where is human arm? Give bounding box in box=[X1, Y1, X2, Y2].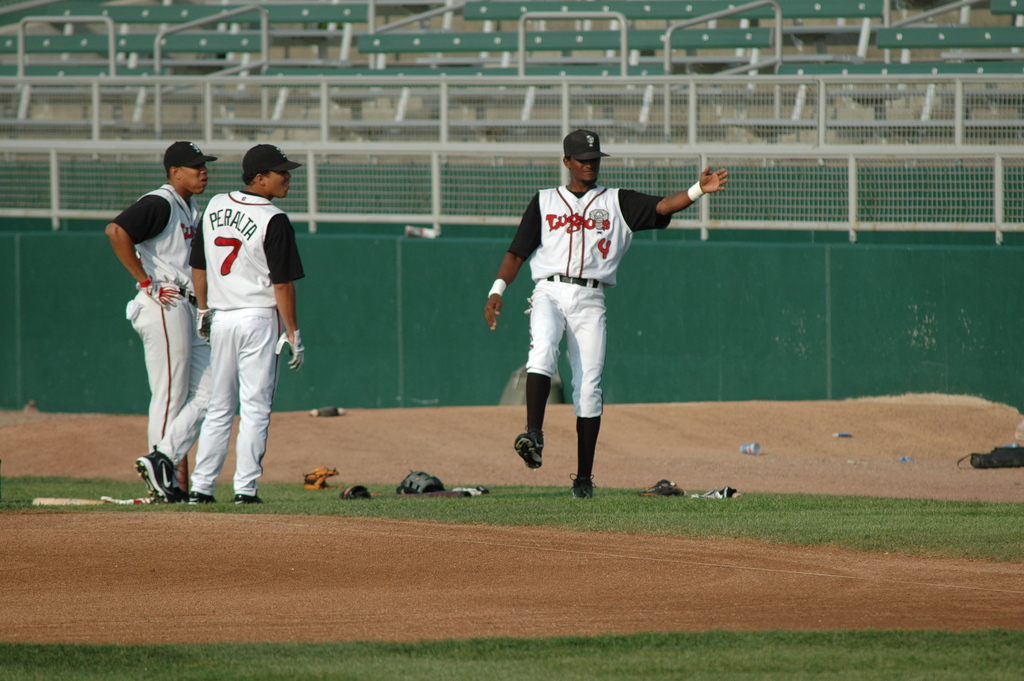
box=[105, 192, 174, 310].
